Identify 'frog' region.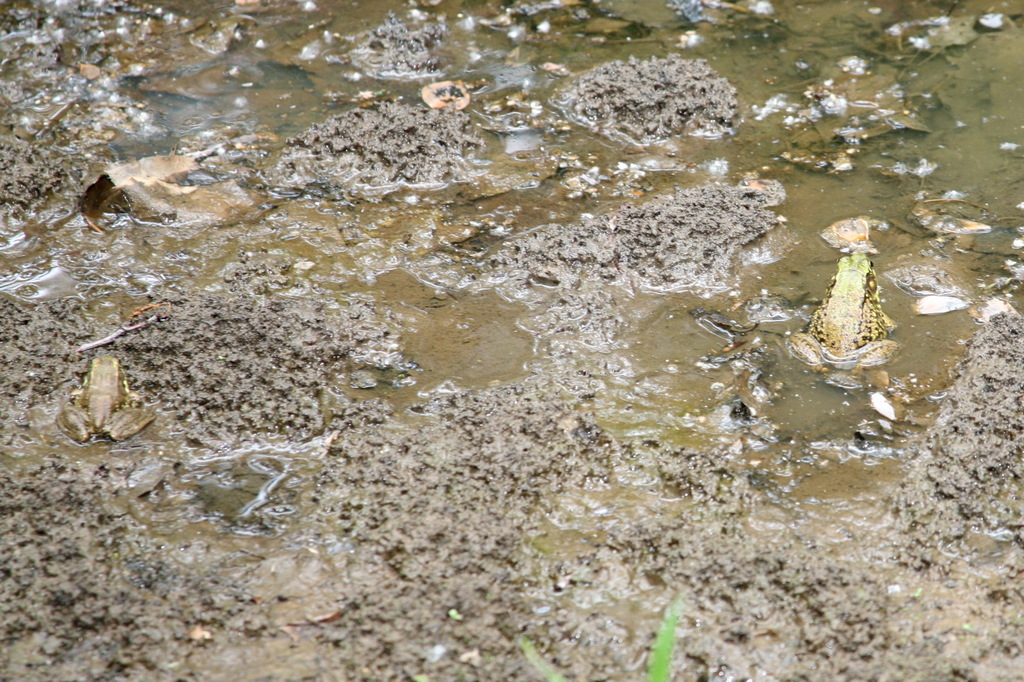
Region: pyautogui.locateOnScreen(53, 358, 147, 441).
